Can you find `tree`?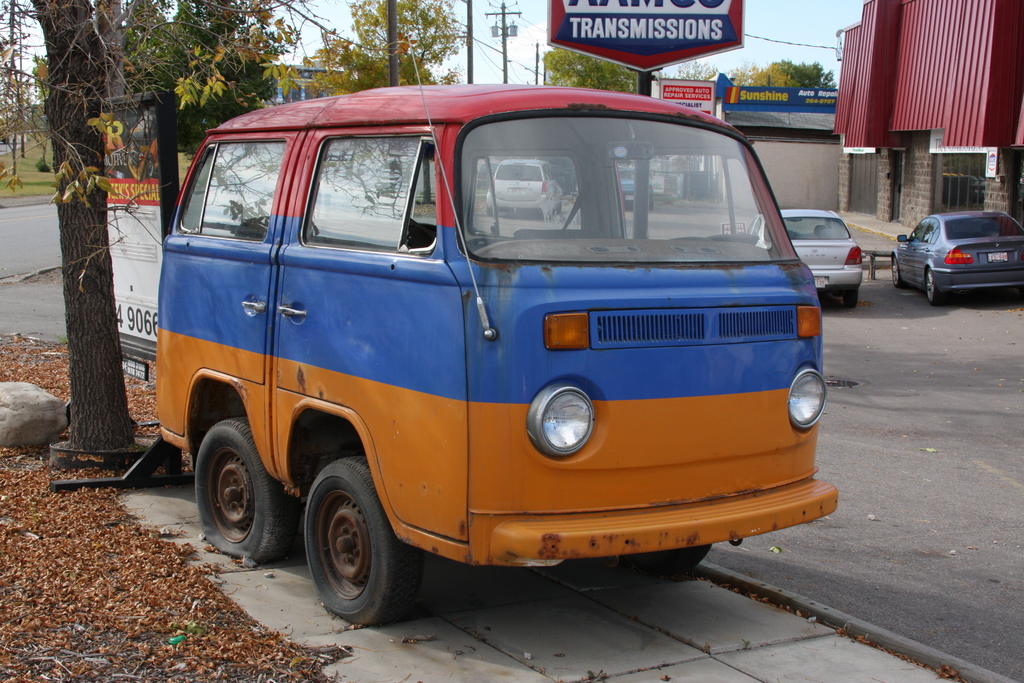
Yes, bounding box: x1=543, y1=47, x2=639, y2=94.
